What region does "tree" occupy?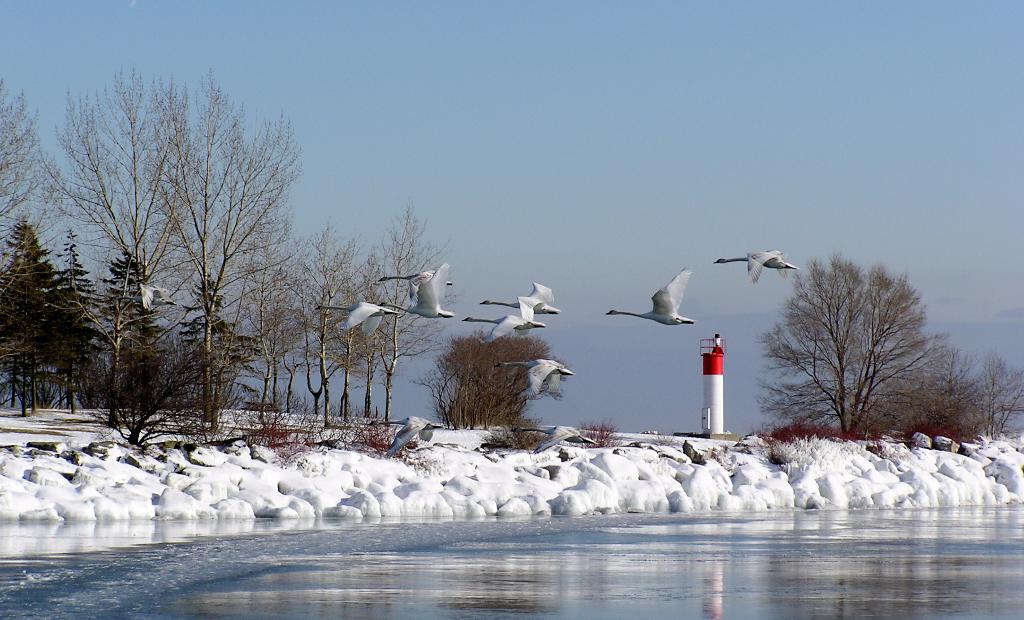
box=[436, 335, 552, 425].
